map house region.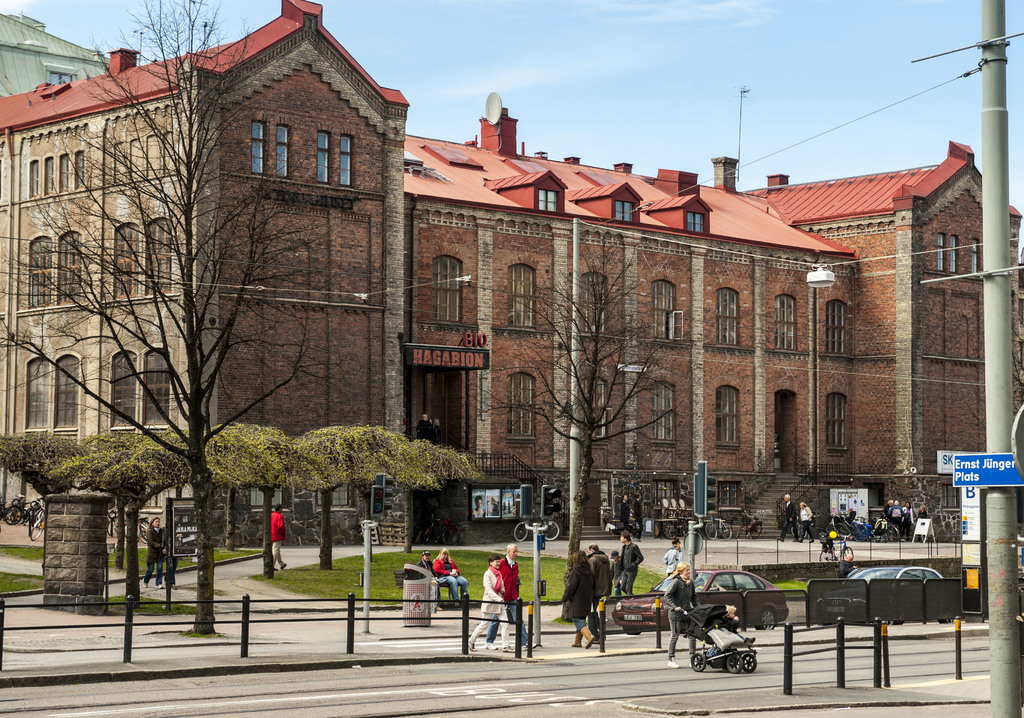
Mapped to box=[0, 0, 1023, 544].
